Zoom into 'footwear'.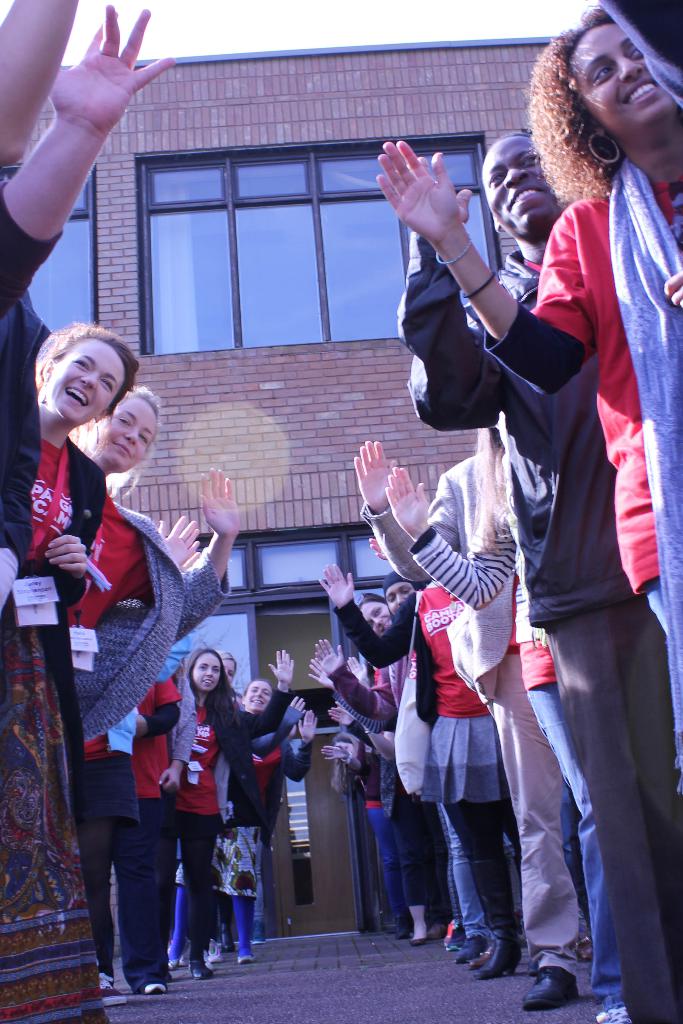
Zoom target: bbox=[596, 1005, 633, 1023].
